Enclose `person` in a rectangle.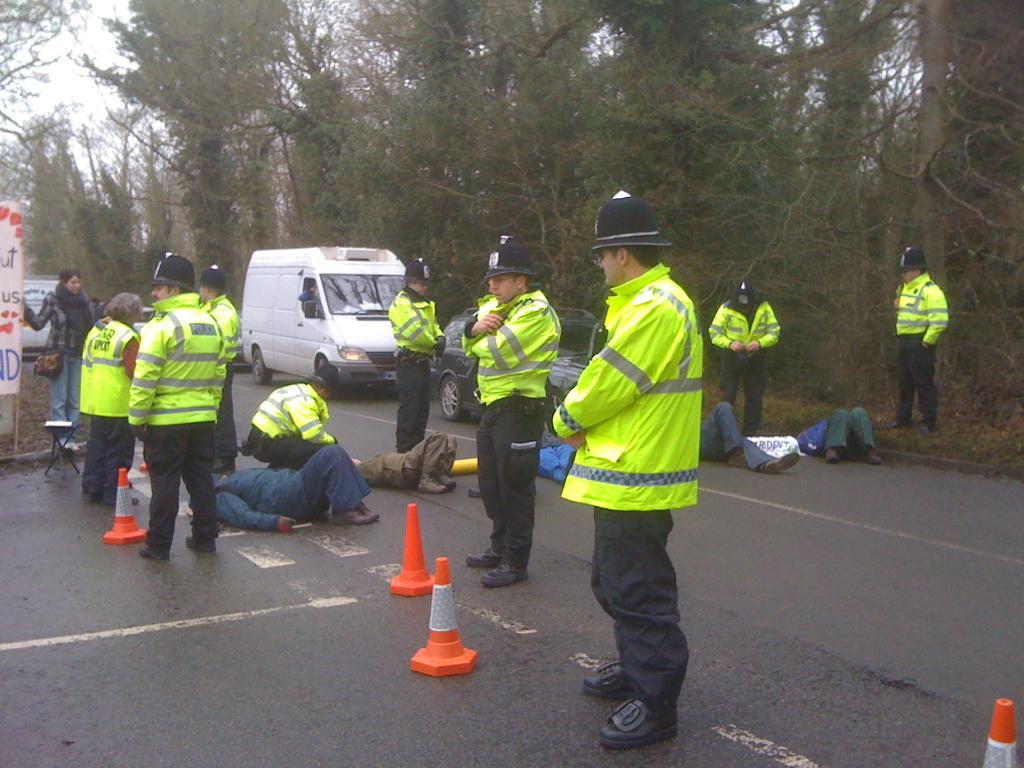
783/400/880/462.
